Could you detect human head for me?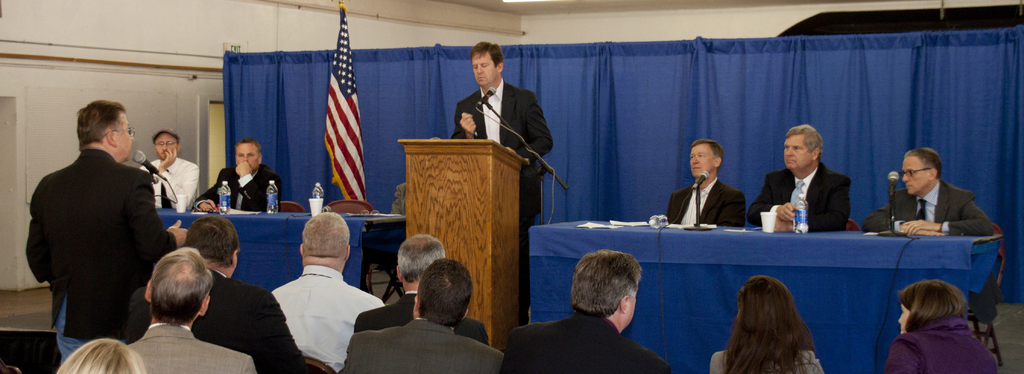
Detection result: Rect(79, 98, 132, 162).
